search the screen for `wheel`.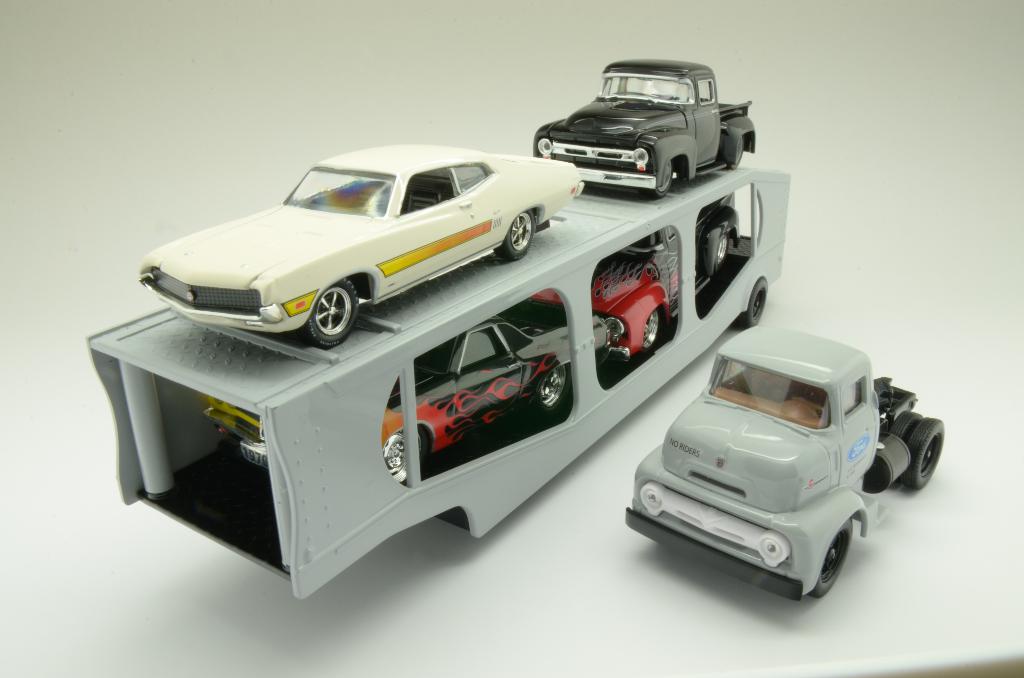
Found at x1=902 y1=412 x2=946 y2=490.
